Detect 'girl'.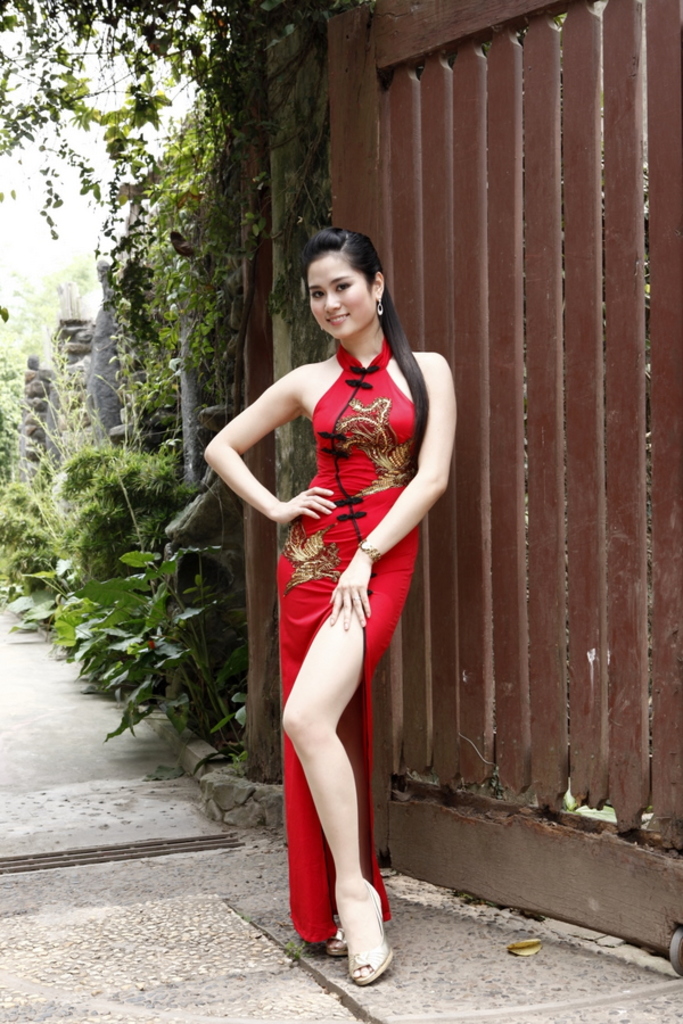
Detected at 204/225/459/984.
